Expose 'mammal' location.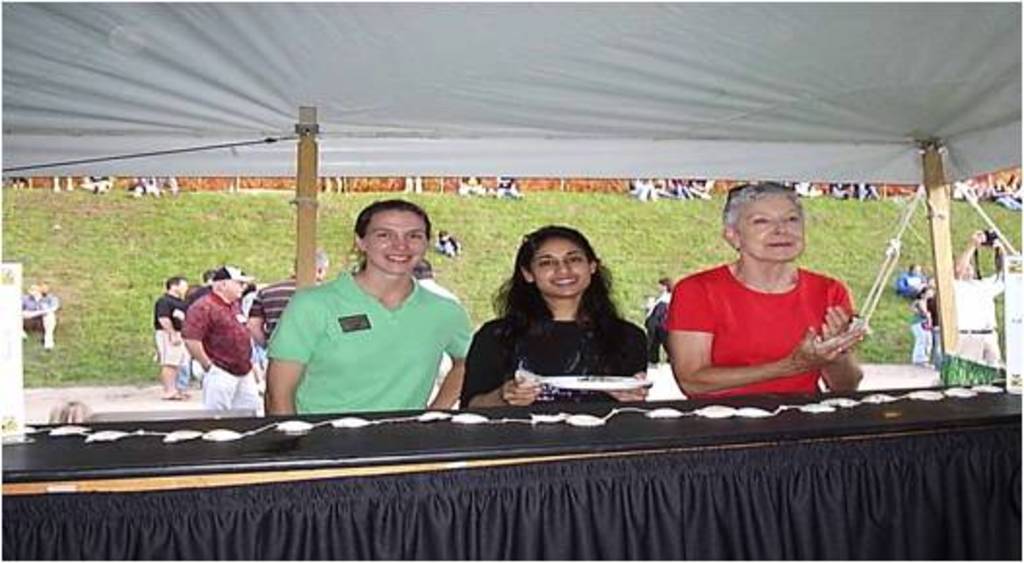
Exposed at l=830, t=182, r=853, b=204.
